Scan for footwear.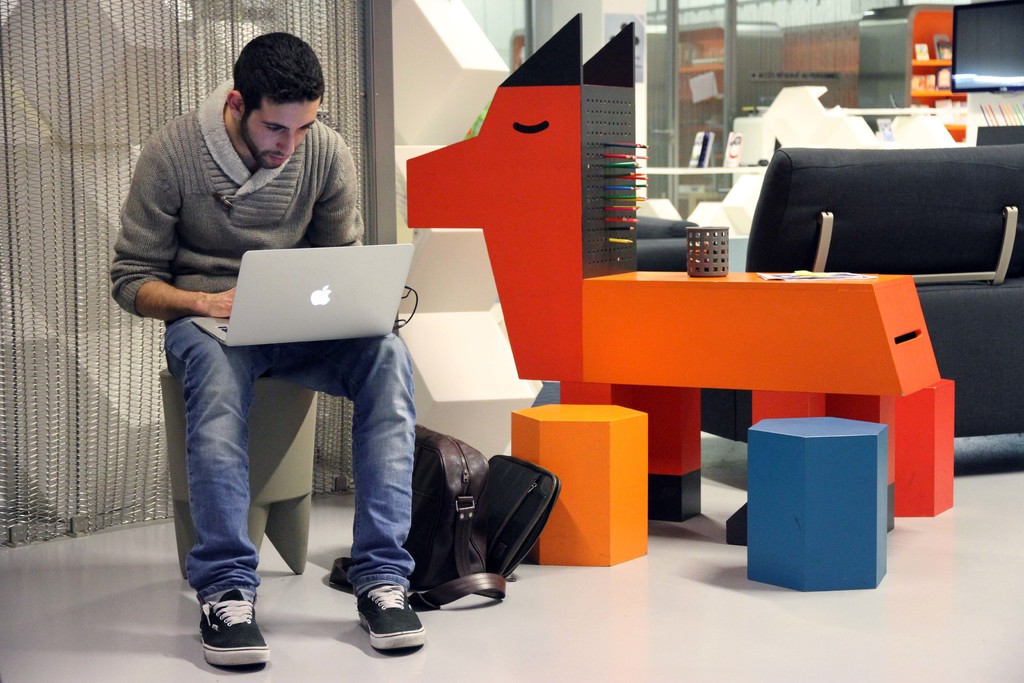
Scan result: region(200, 593, 271, 670).
